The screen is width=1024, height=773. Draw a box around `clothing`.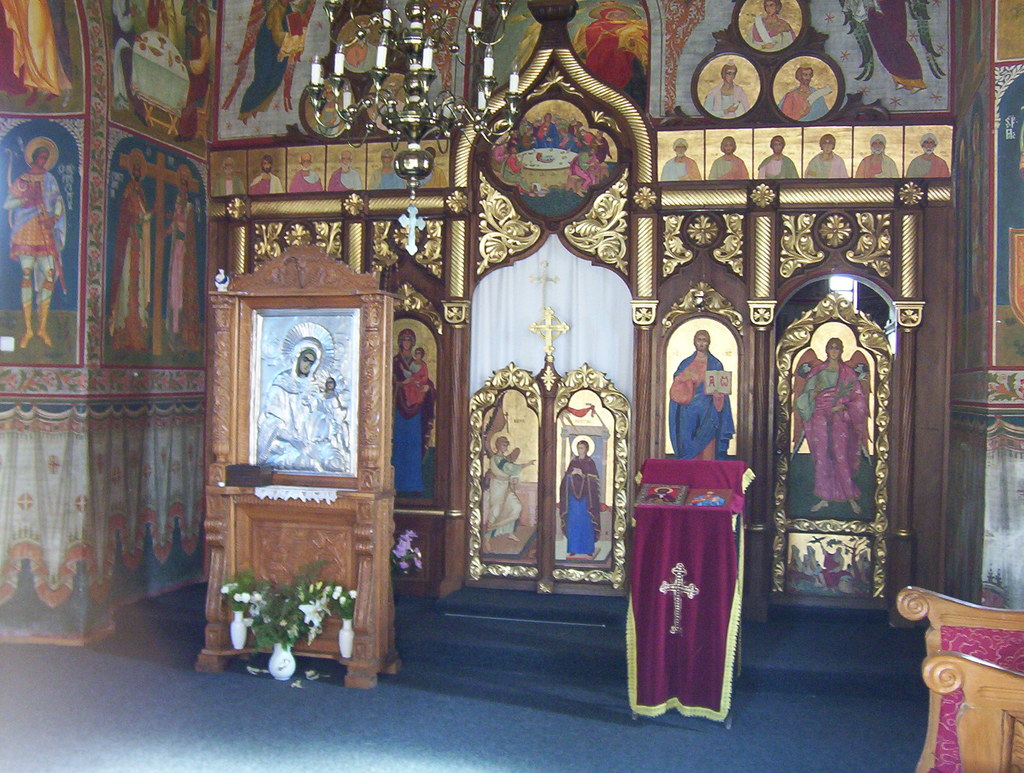
701/79/749/117.
